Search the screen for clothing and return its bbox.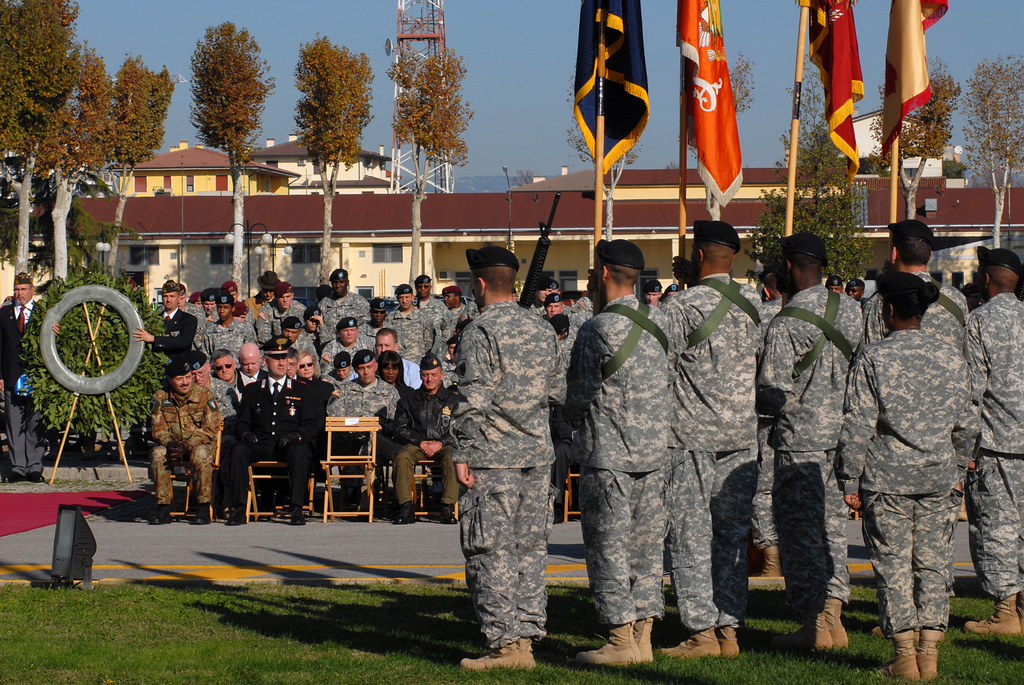
Found: [213, 374, 271, 523].
